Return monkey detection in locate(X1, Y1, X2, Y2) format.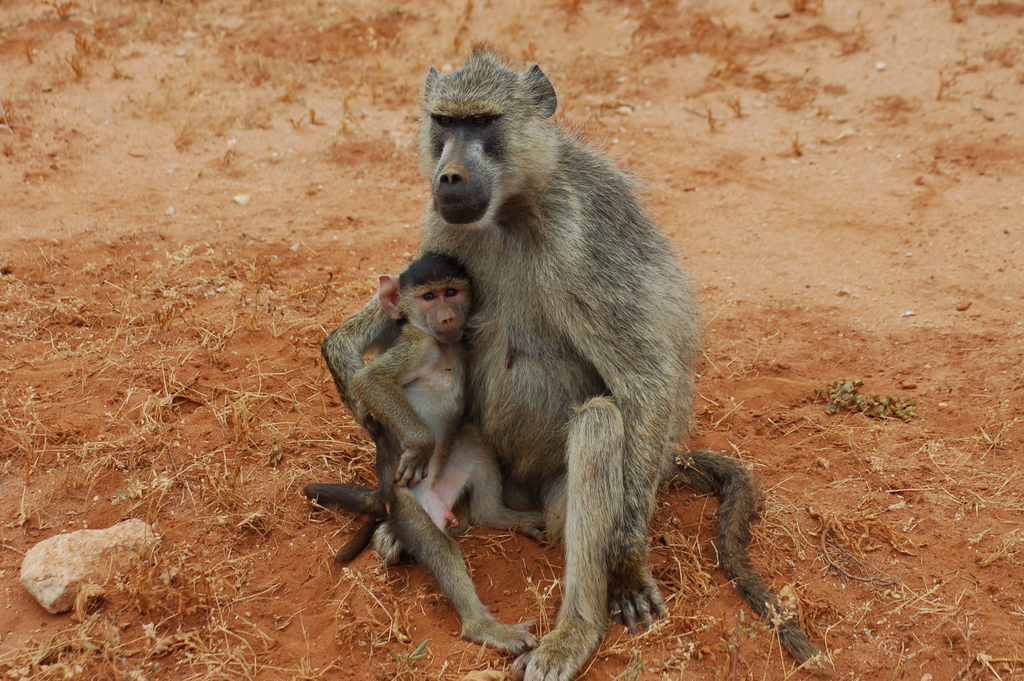
locate(351, 252, 560, 653).
